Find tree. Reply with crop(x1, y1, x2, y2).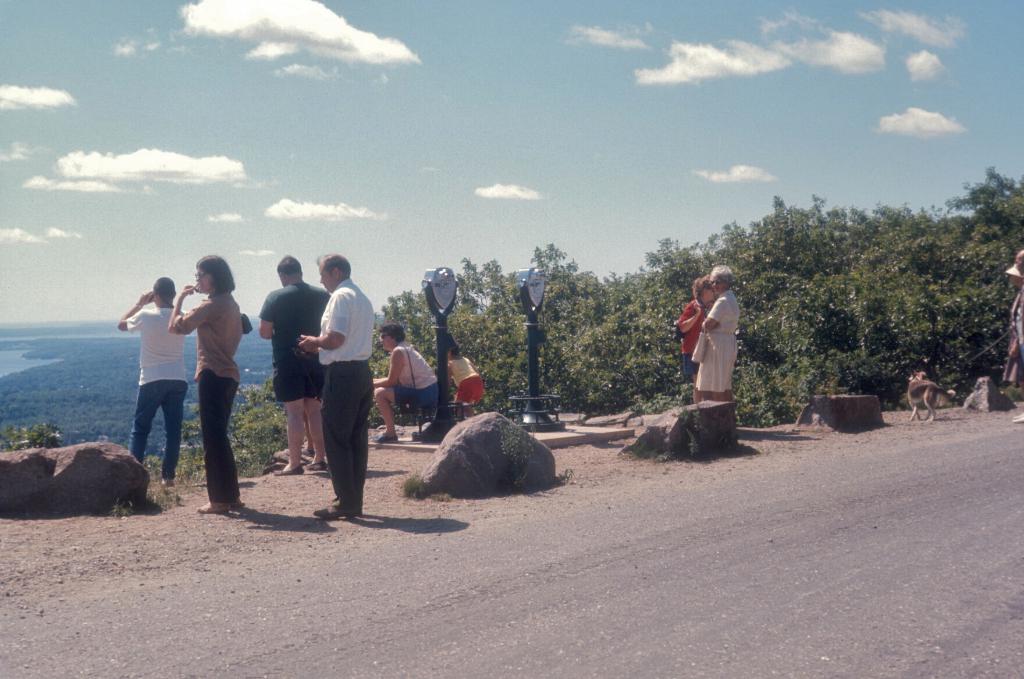
crop(0, 423, 59, 454).
